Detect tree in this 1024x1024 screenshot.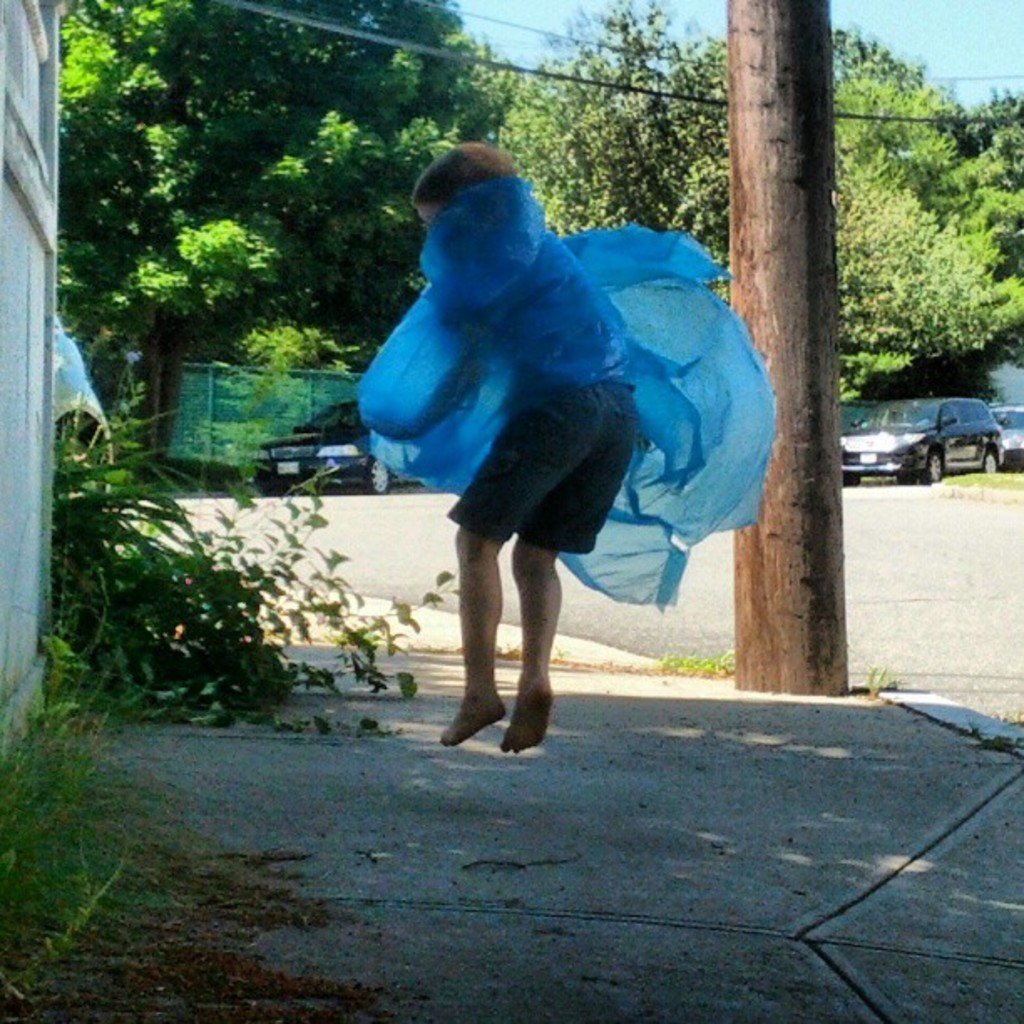
Detection: region(822, 12, 977, 392).
